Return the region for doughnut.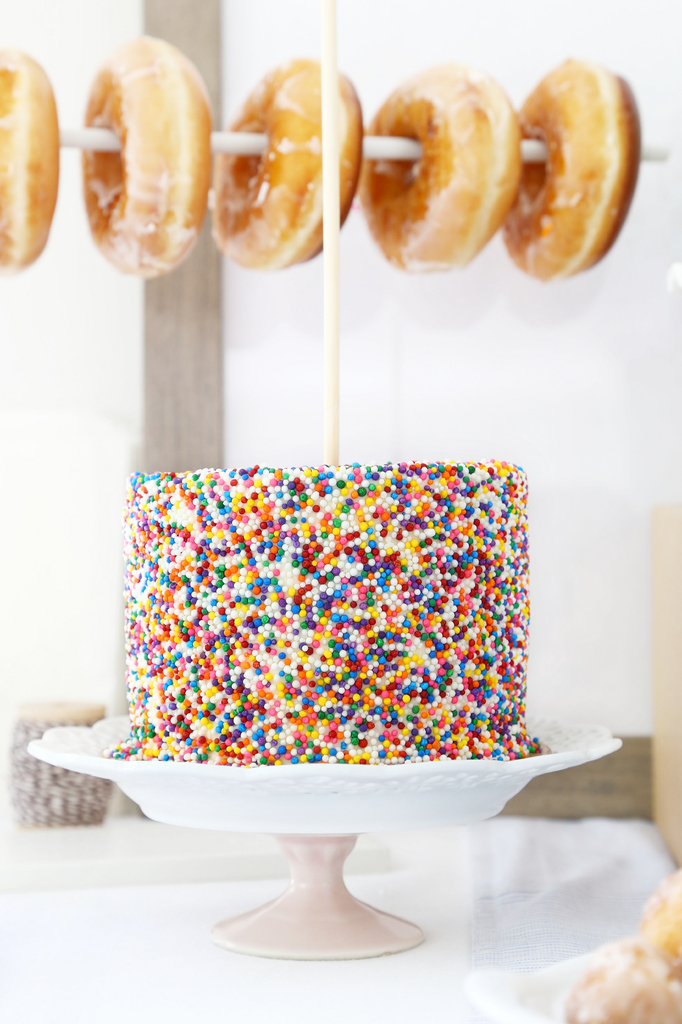
x1=371 y1=64 x2=523 y2=276.
